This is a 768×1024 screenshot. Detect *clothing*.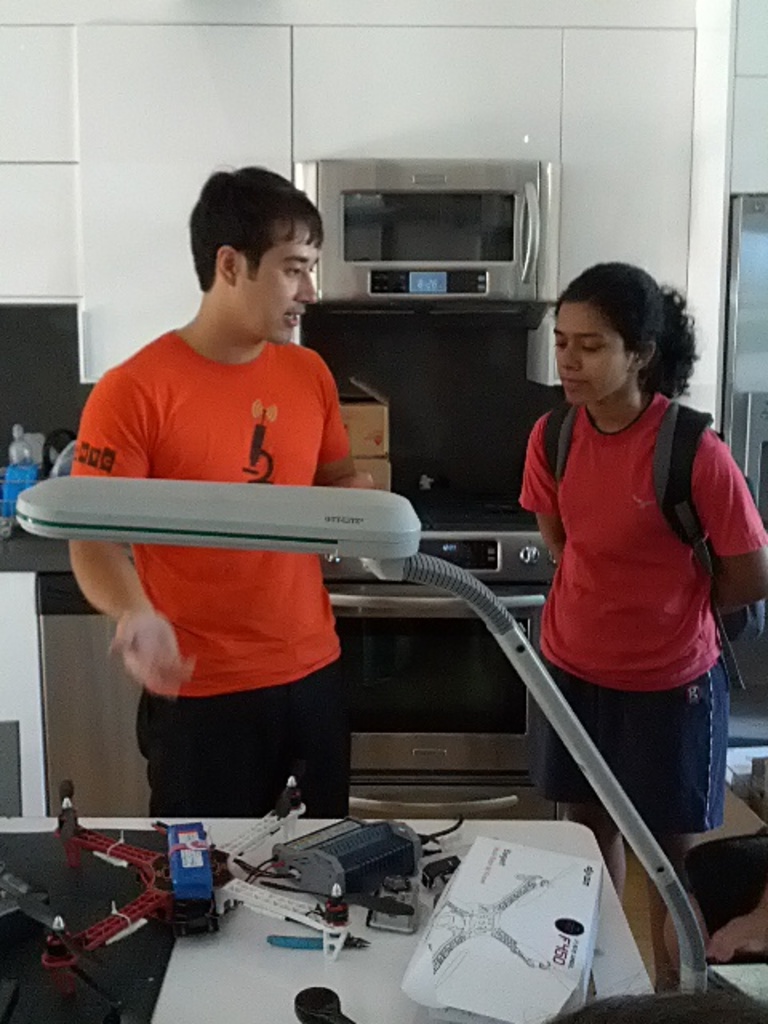
515:386:766:830.
